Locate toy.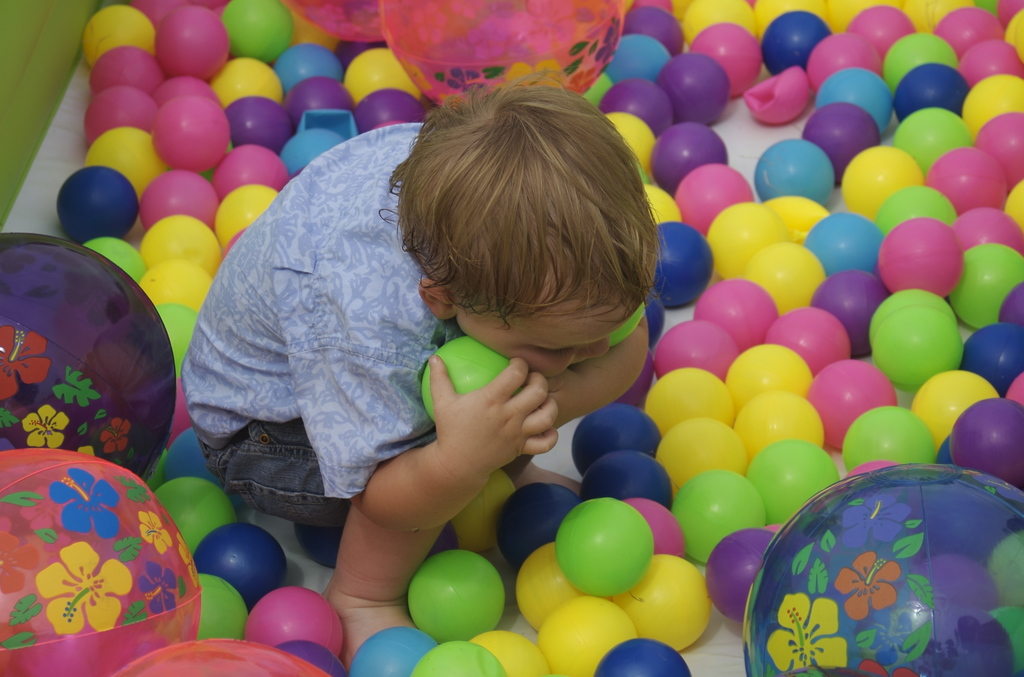
Bounding box: (left=626, top=554, right=712, bottom=658).
